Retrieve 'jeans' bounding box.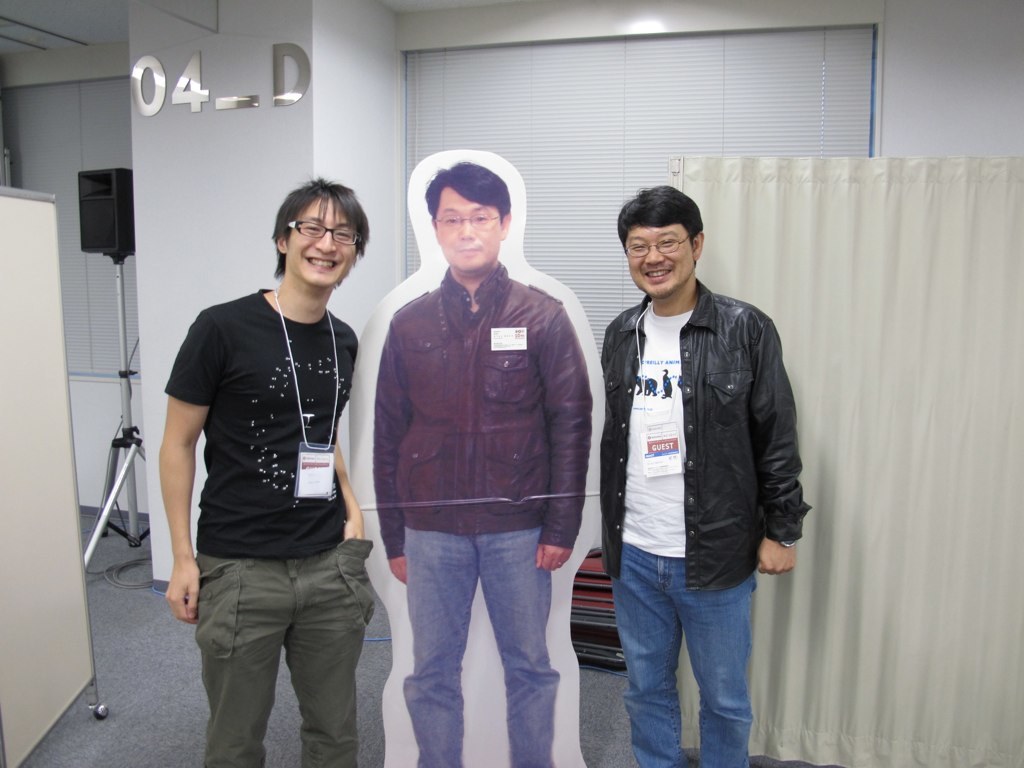
Bounding box: (604, 546, 765, 767).
